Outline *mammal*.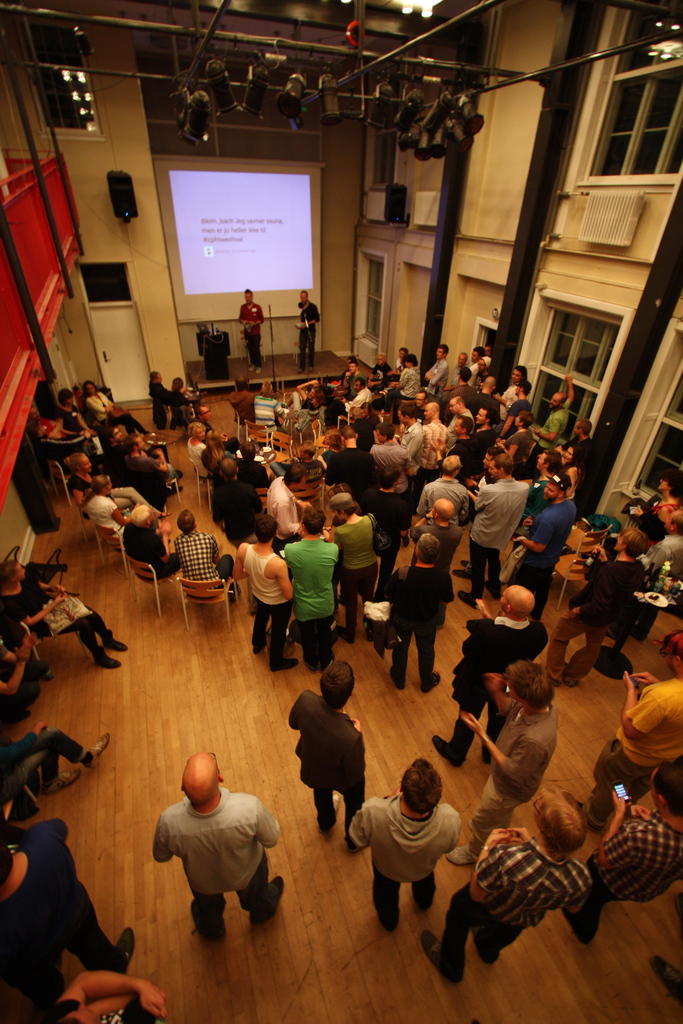
Outline: left=199, top=435, right=224, bottom=491.
